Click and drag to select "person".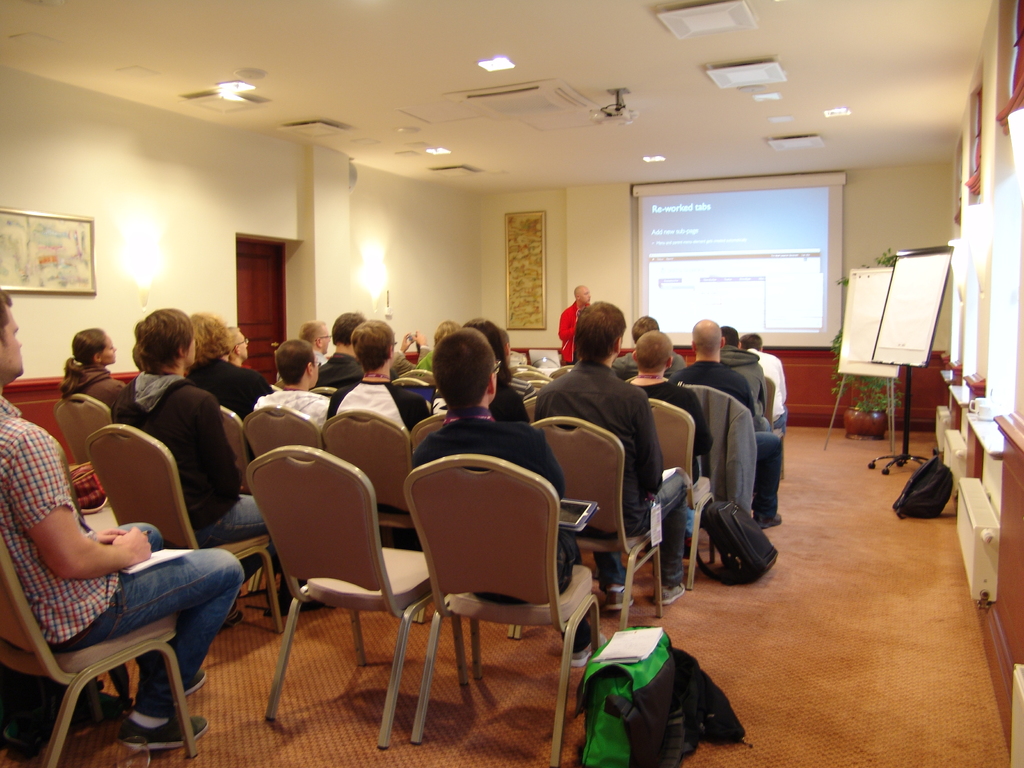
Selection: box=[224, 327, 253, 367].
